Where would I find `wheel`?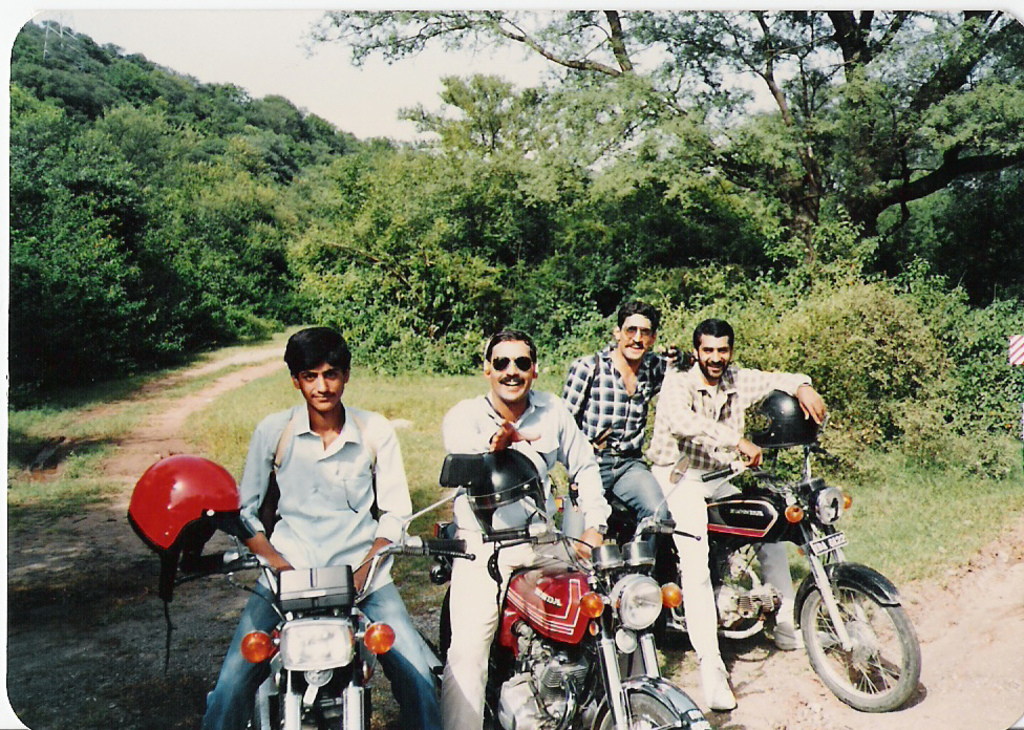
At detection(432, 591, 450, 662).
